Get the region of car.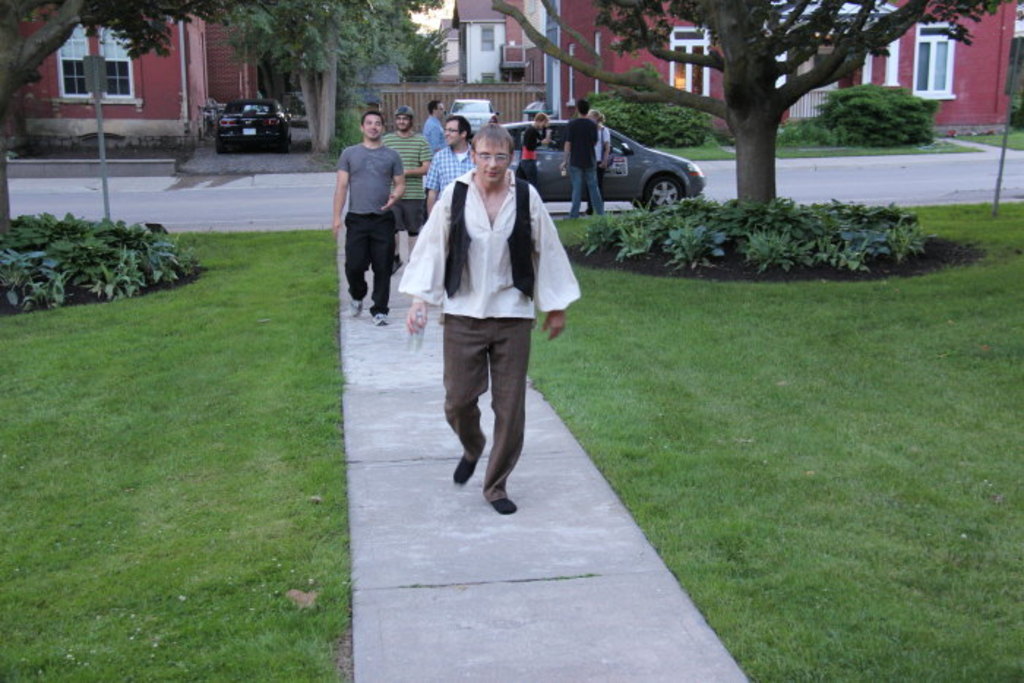
(x1=525, y1=101, x2=595, y2=120).
